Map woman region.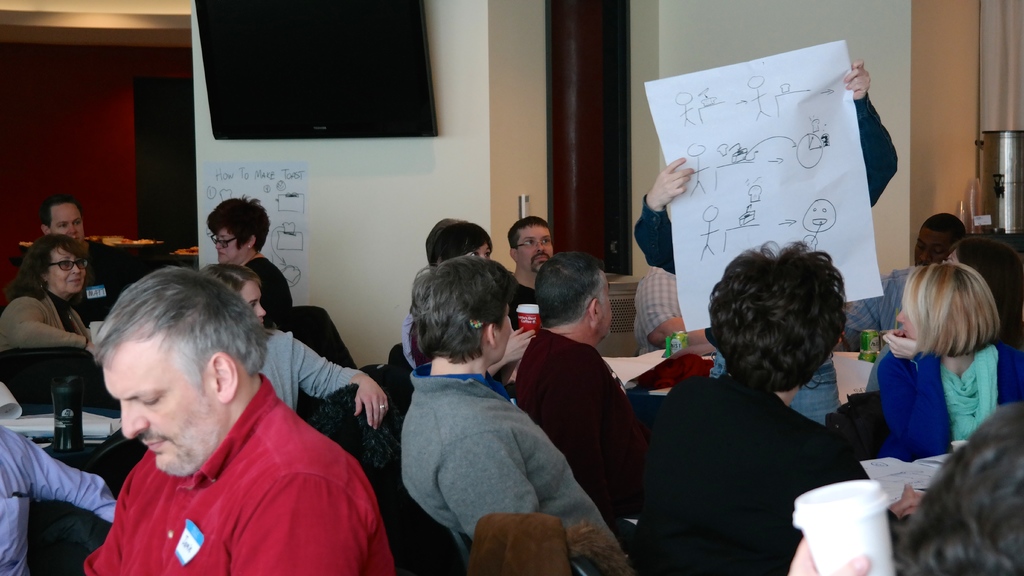
Mapped to [778, 393, 1023, 575].
